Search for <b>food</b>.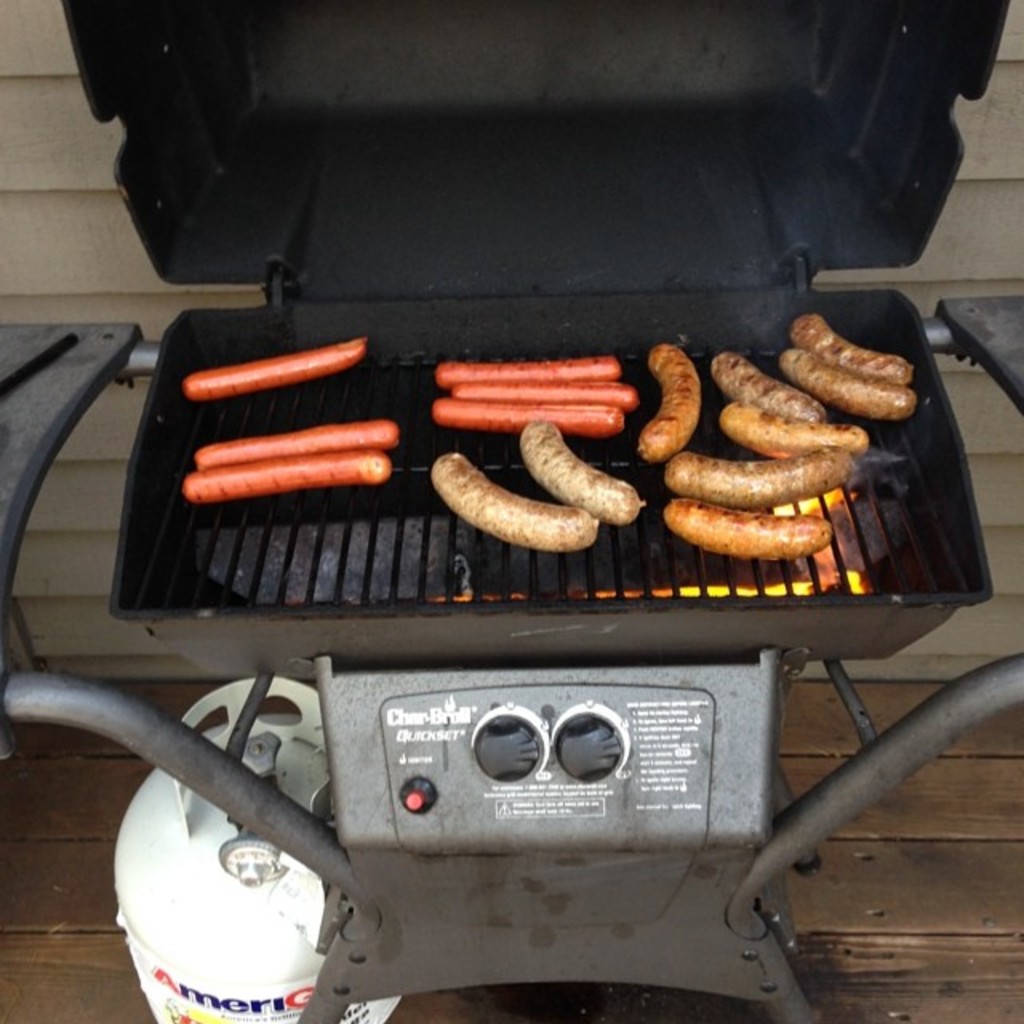
Found at 429:453:598:555.
